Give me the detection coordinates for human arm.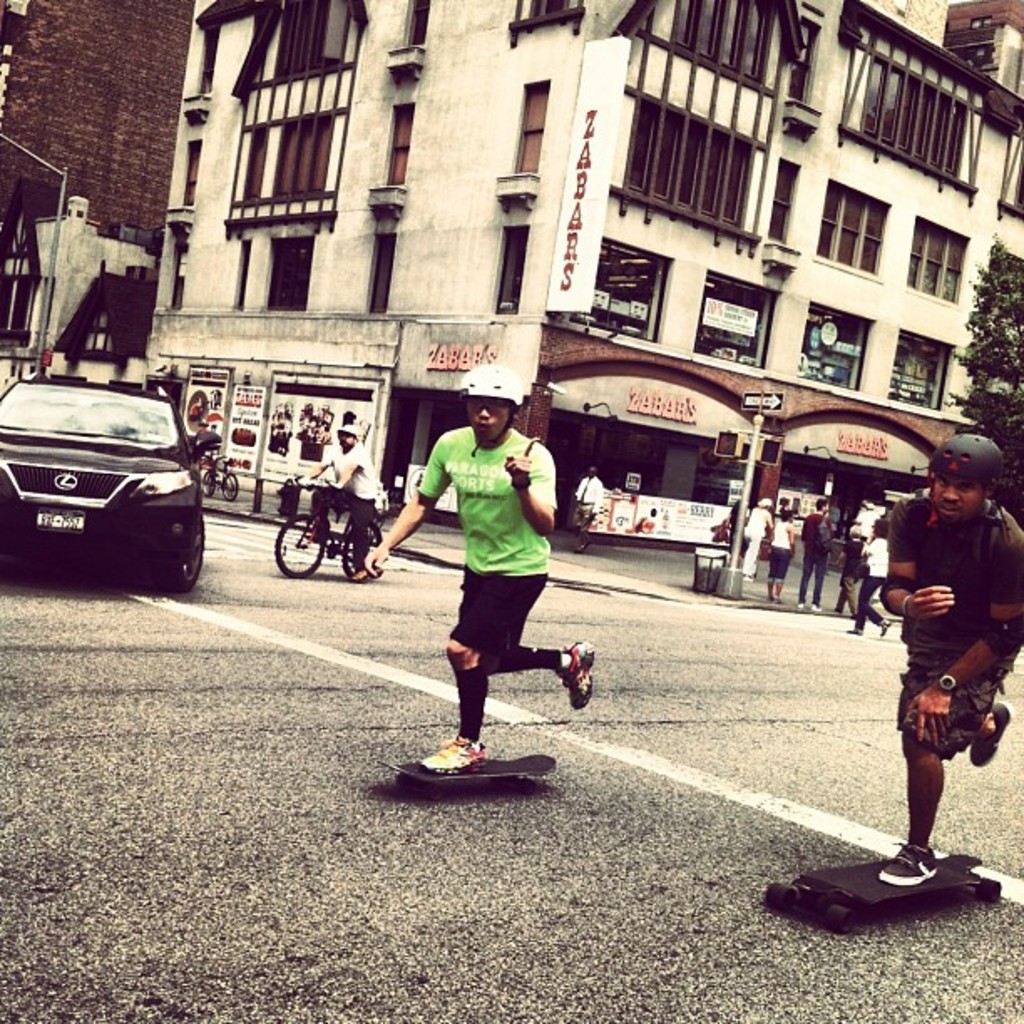
Rect(360, 432, 452, 579).
